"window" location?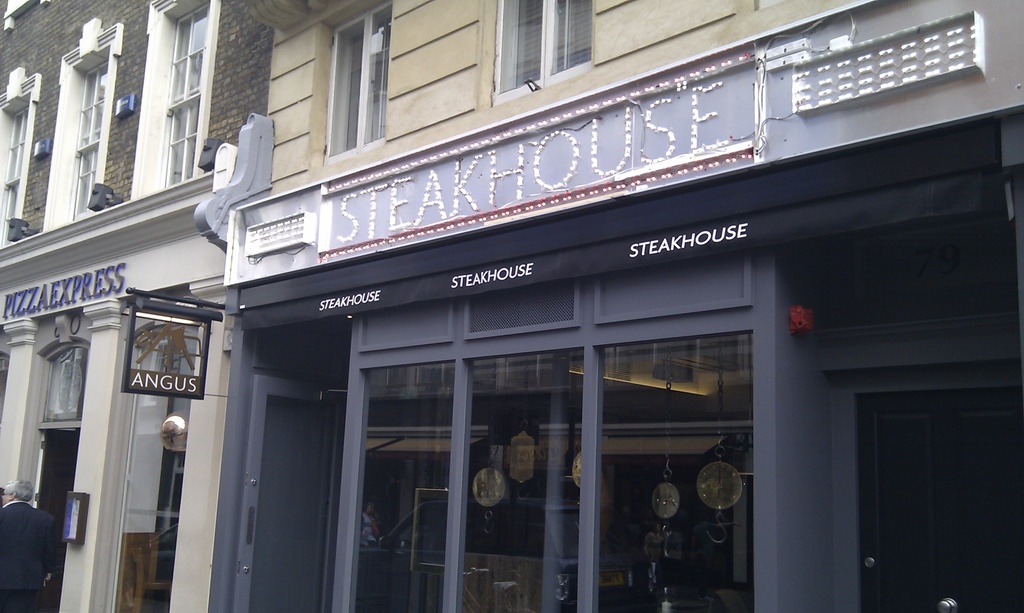
locate(477, 0, 595, 97)
